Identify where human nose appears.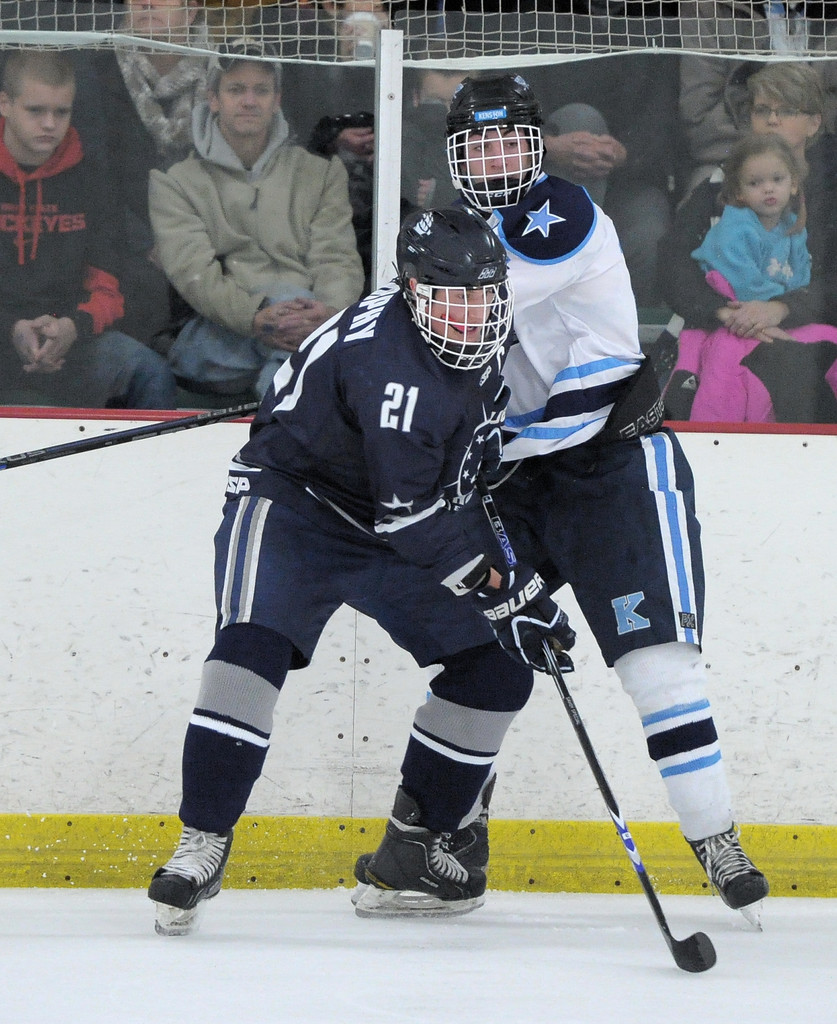
Appears at detection(767, 115, 779, 124).
